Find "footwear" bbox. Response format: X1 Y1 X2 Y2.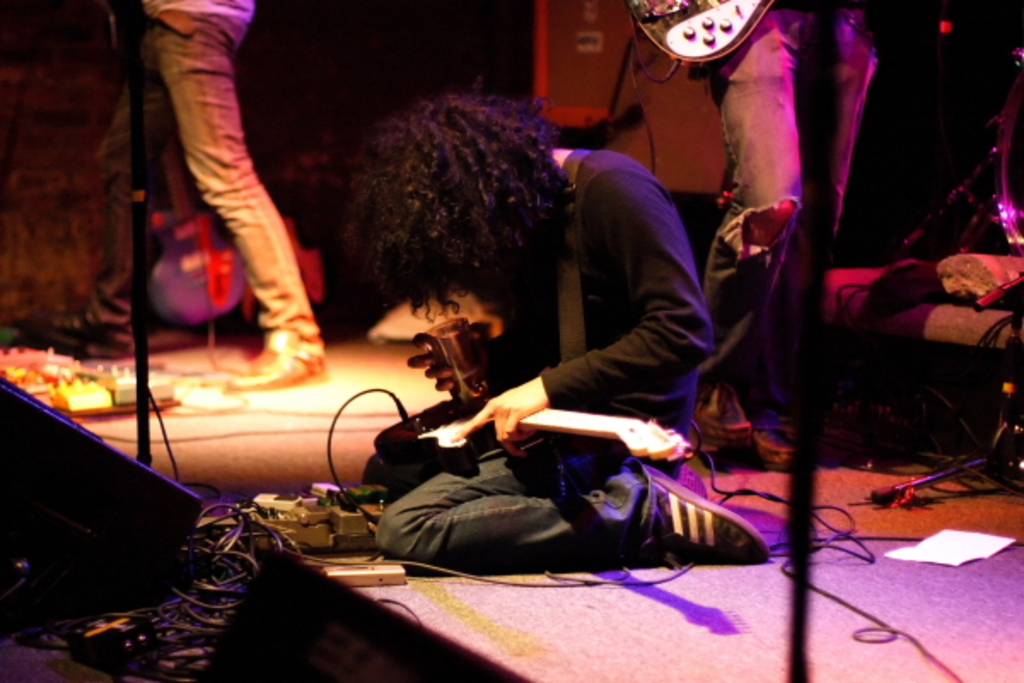
217 350 328 393.
